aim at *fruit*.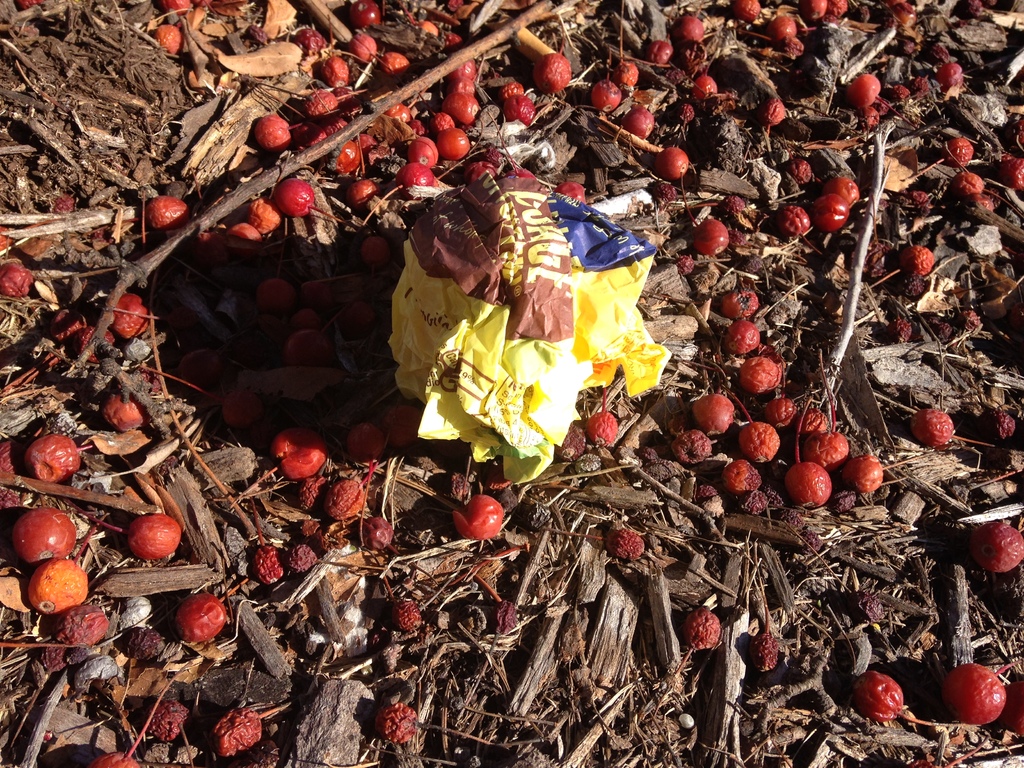
Aimed at [x1=952, y1=171, x2=986, y2=196].
